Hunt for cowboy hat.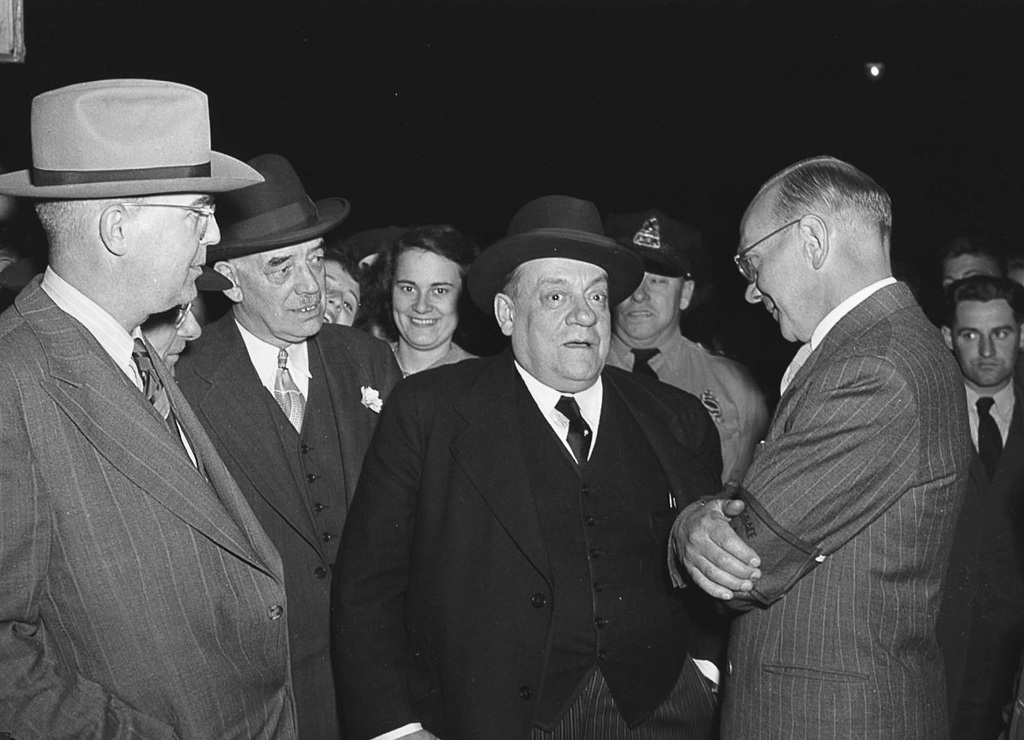
Hunted down at rect(206, 155, 353, 259).
